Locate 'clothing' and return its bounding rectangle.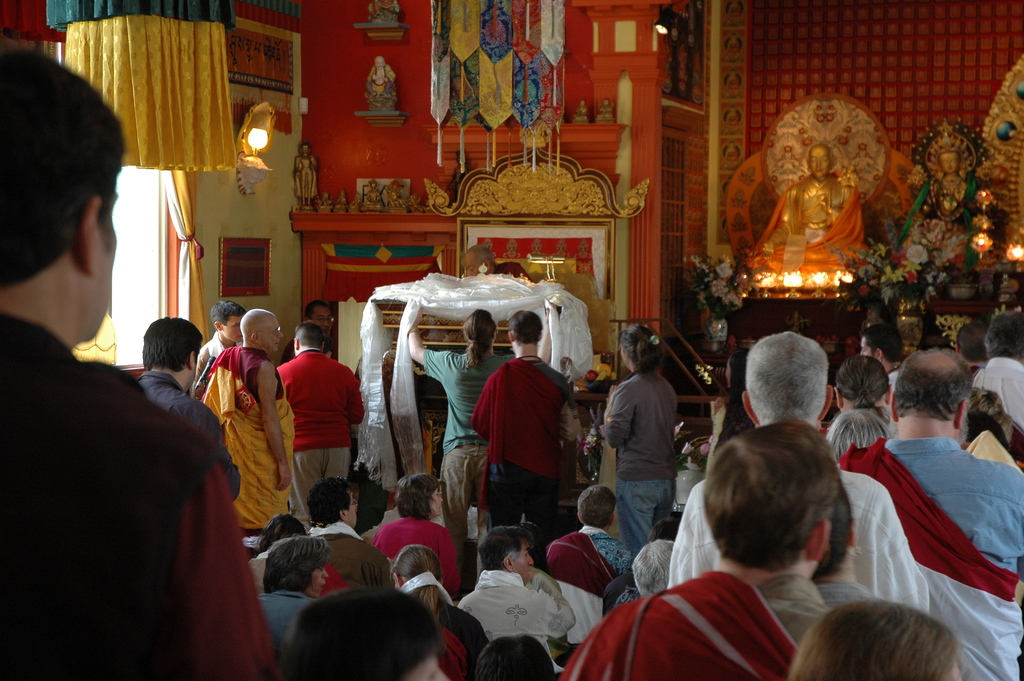
664 465 932 618.
